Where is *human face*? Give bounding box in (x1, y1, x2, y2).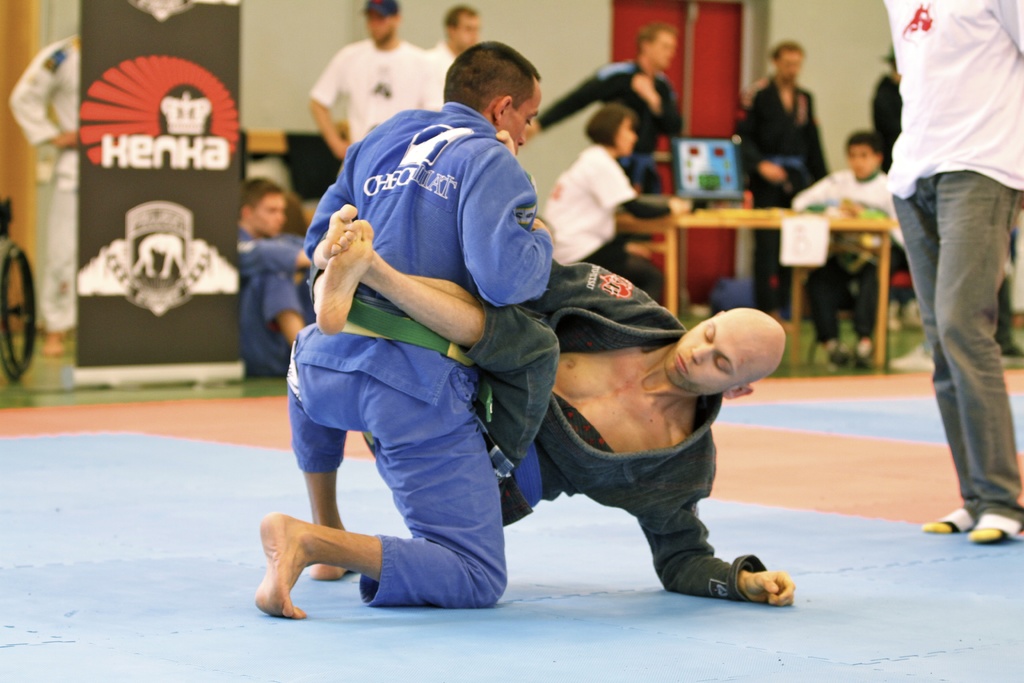
(505, 89, 539, 156).
